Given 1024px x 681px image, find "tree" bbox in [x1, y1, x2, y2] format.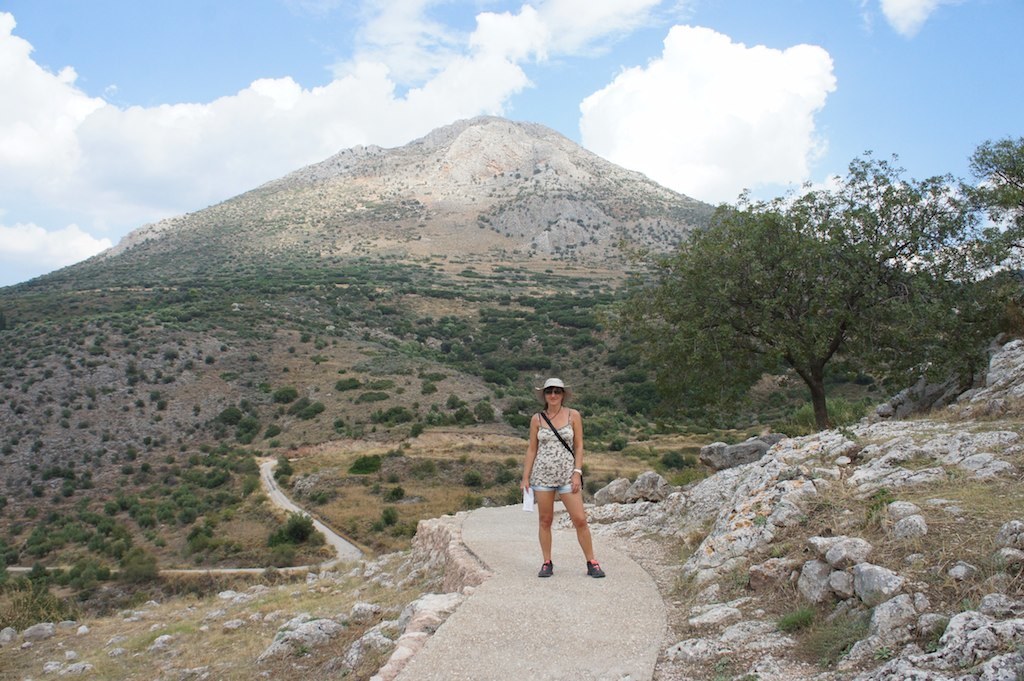
[594, 143, 972, 429].
